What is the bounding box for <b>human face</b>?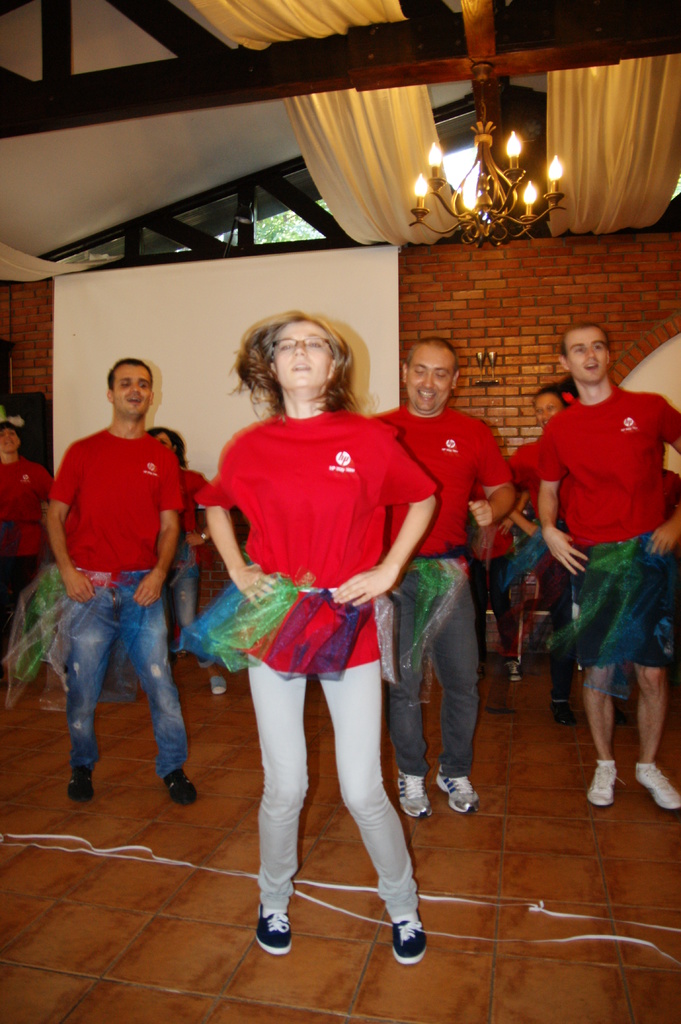
x1=111 y1=364 x2=152 y2=417.
